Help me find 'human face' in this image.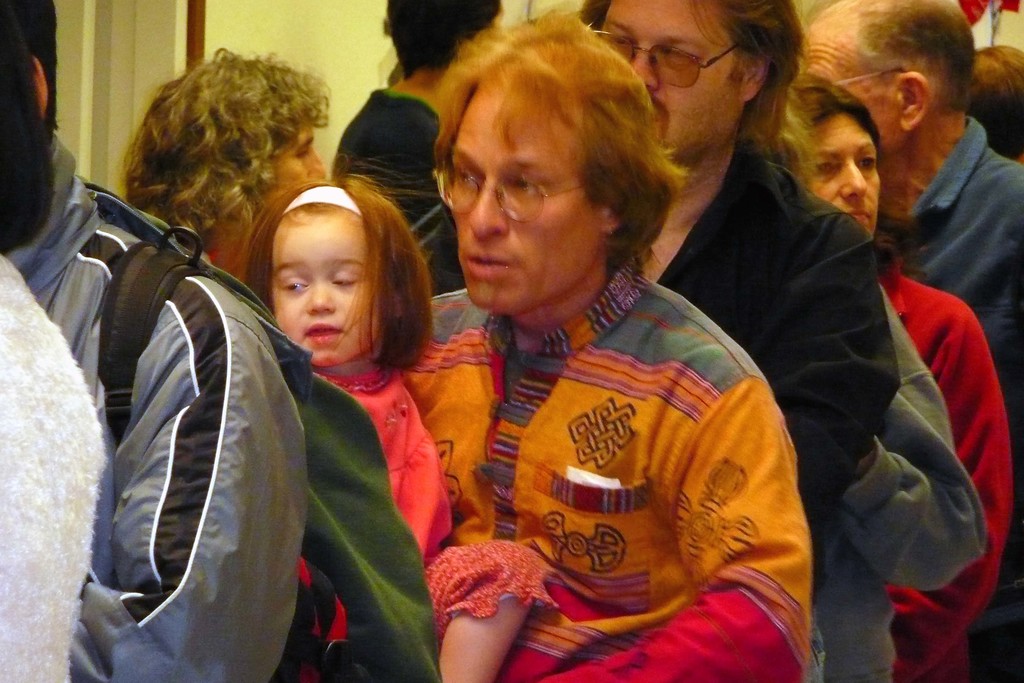
Found it: [x1=601, y1=0, x2=745, y2=161].
